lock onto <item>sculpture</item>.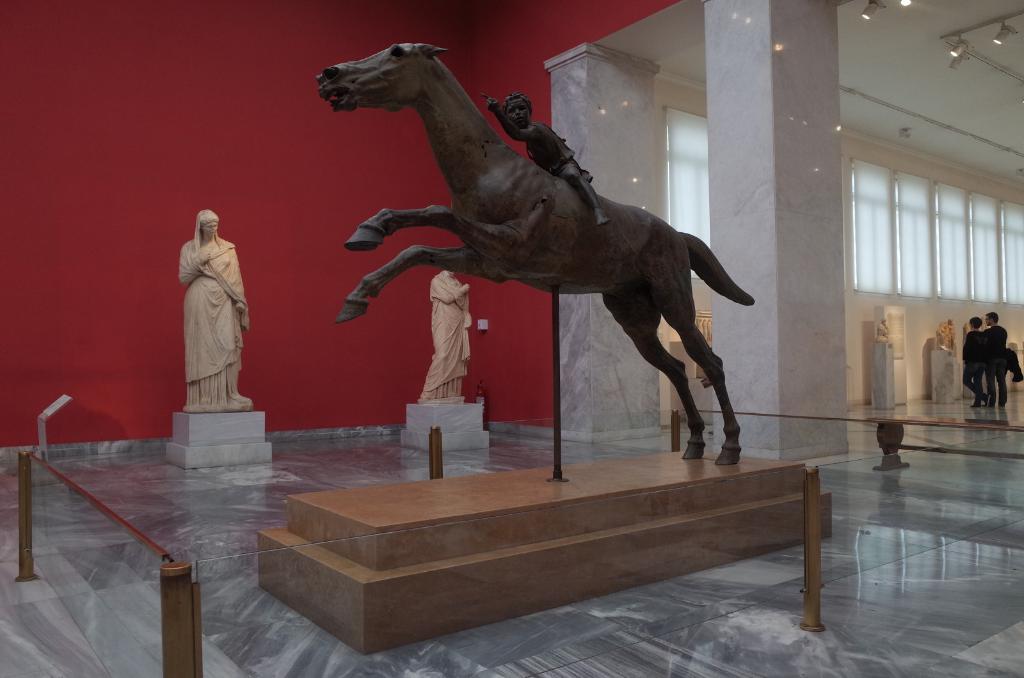
Locked: Rect(311, 28, 762, 470).
